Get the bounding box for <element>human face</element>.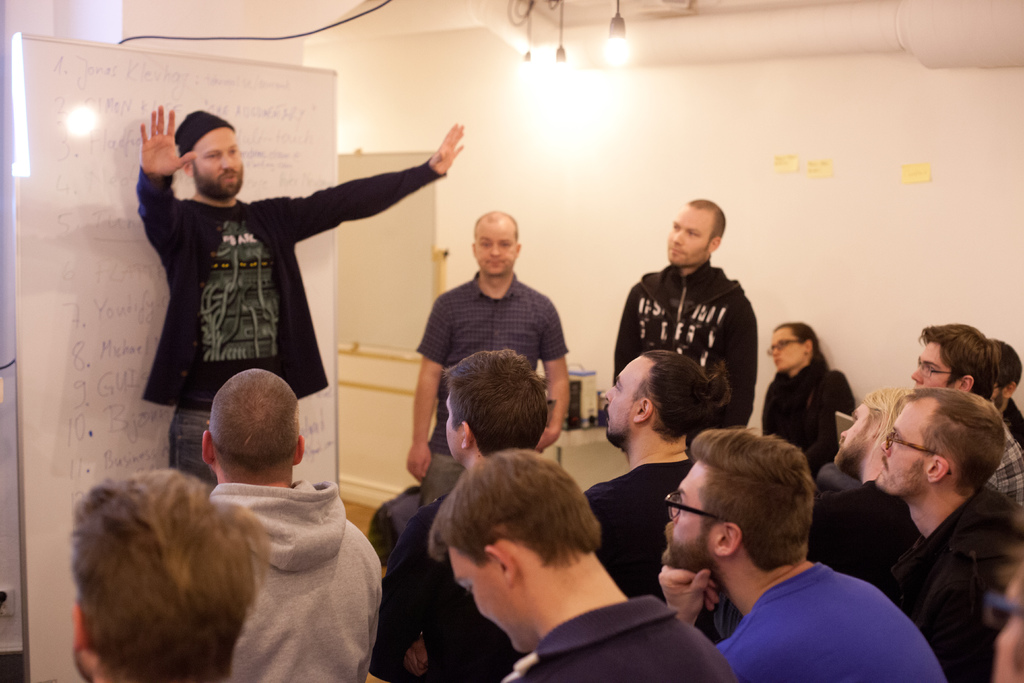
446 397 467 457.
